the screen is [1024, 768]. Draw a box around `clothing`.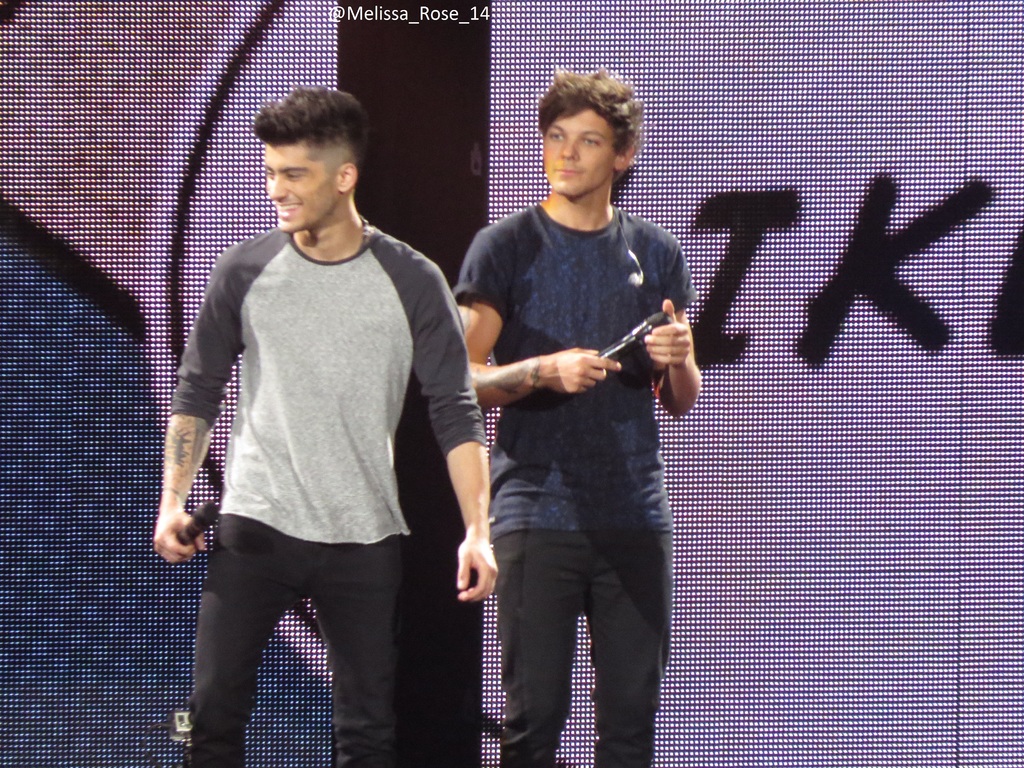
Rect(442, 198, 696, 767).
